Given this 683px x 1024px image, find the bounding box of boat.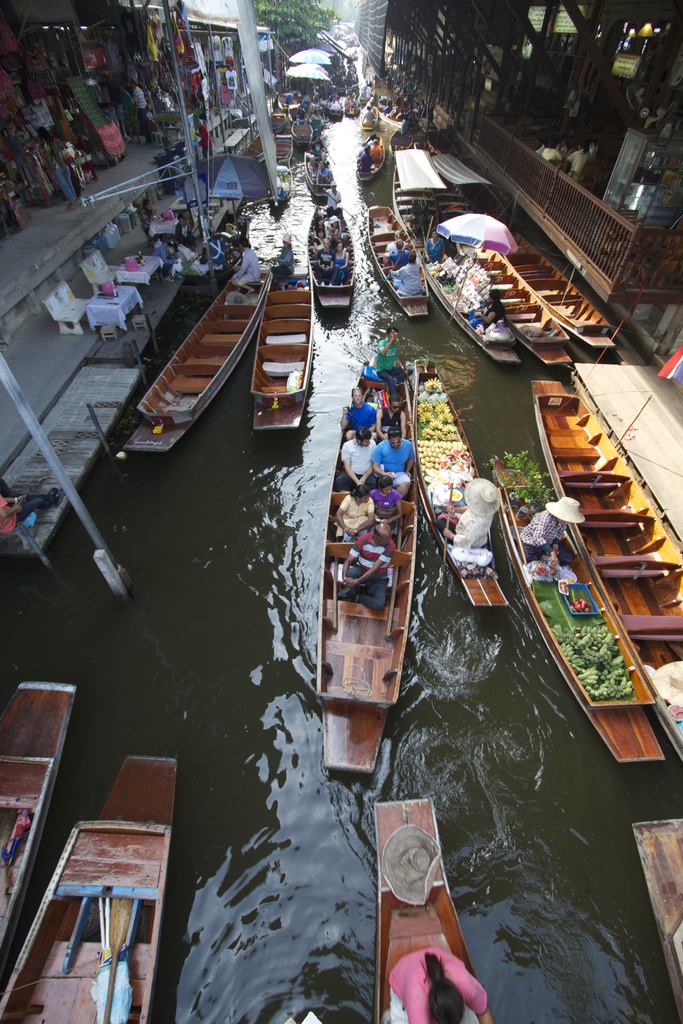
[248,262,314,435].
